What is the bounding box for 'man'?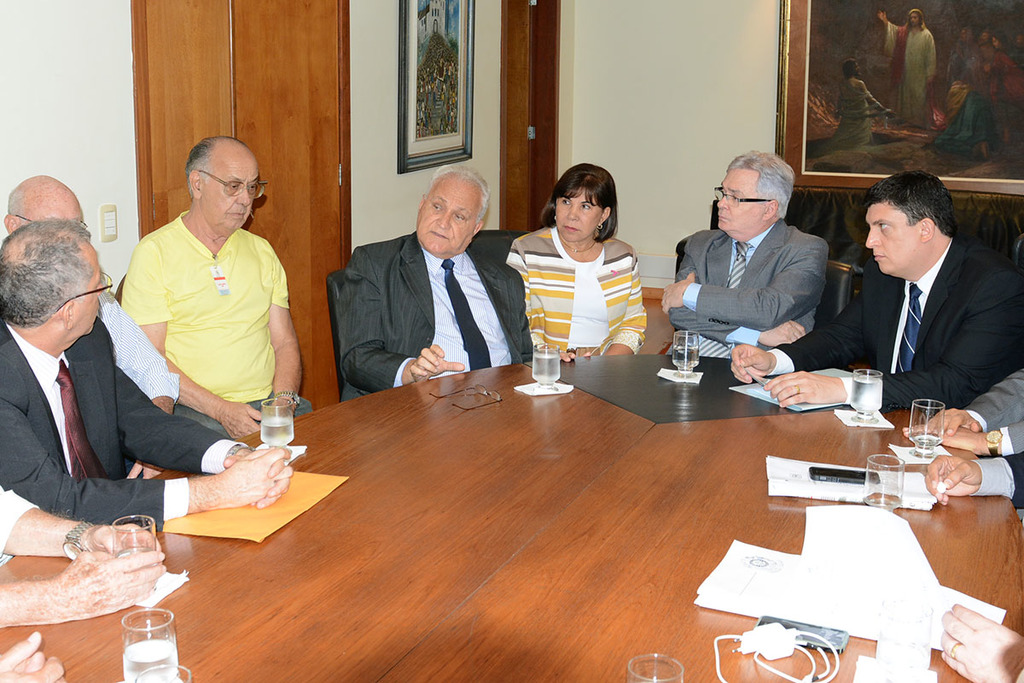
pyautogui.locateOnScreen(340, 159, 538, 400).
